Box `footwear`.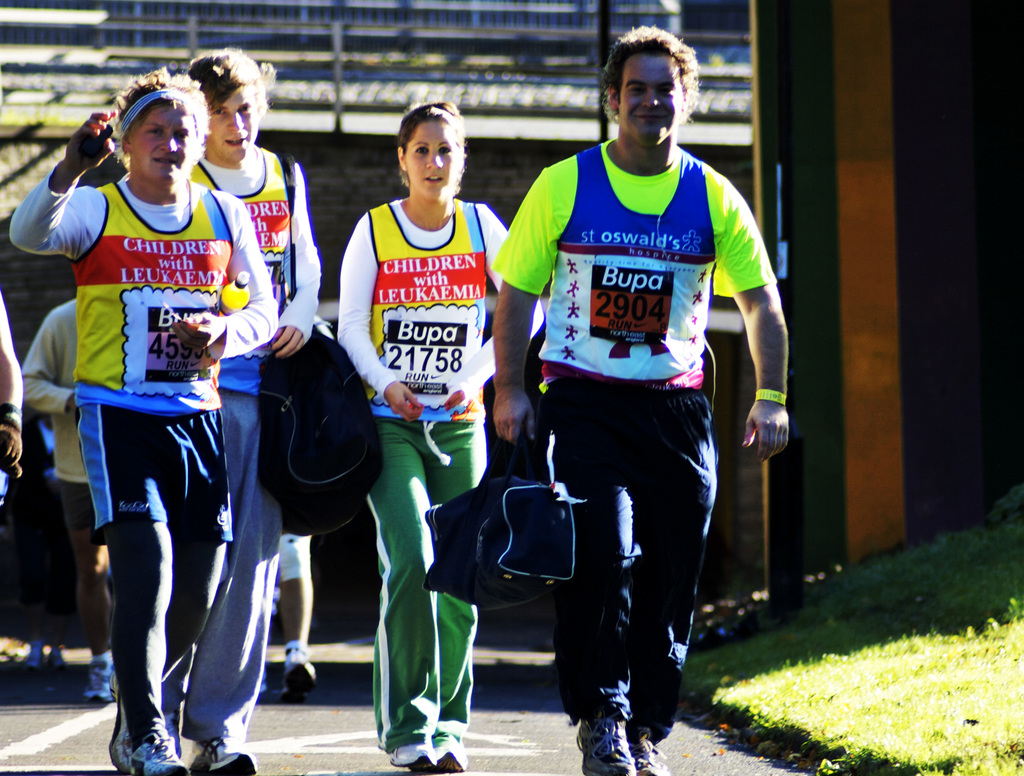
(567, 724, 625, 773).
